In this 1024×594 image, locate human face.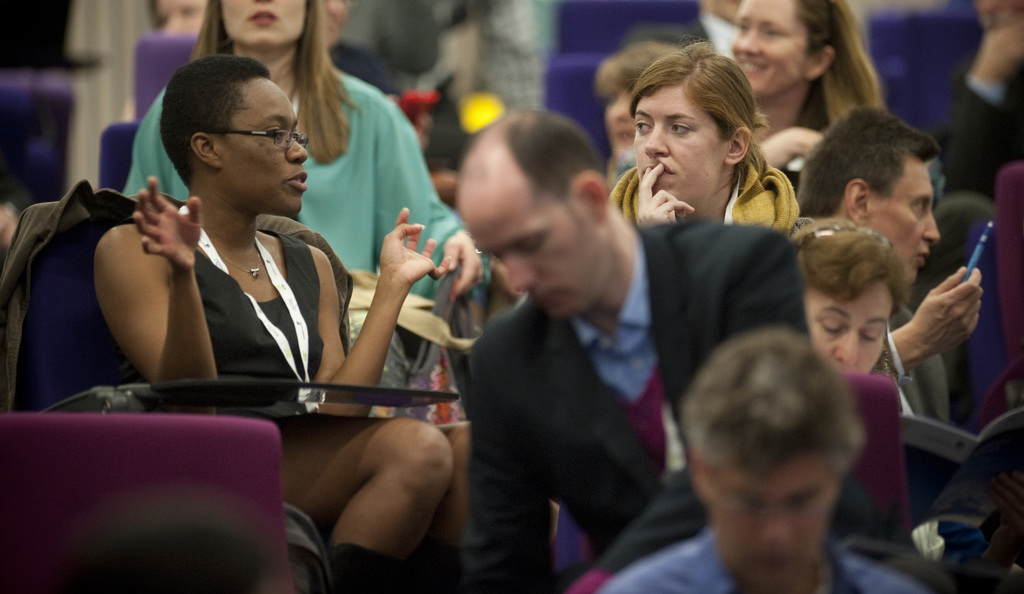
Bounding box: box=[149, 0, 211, 40].
